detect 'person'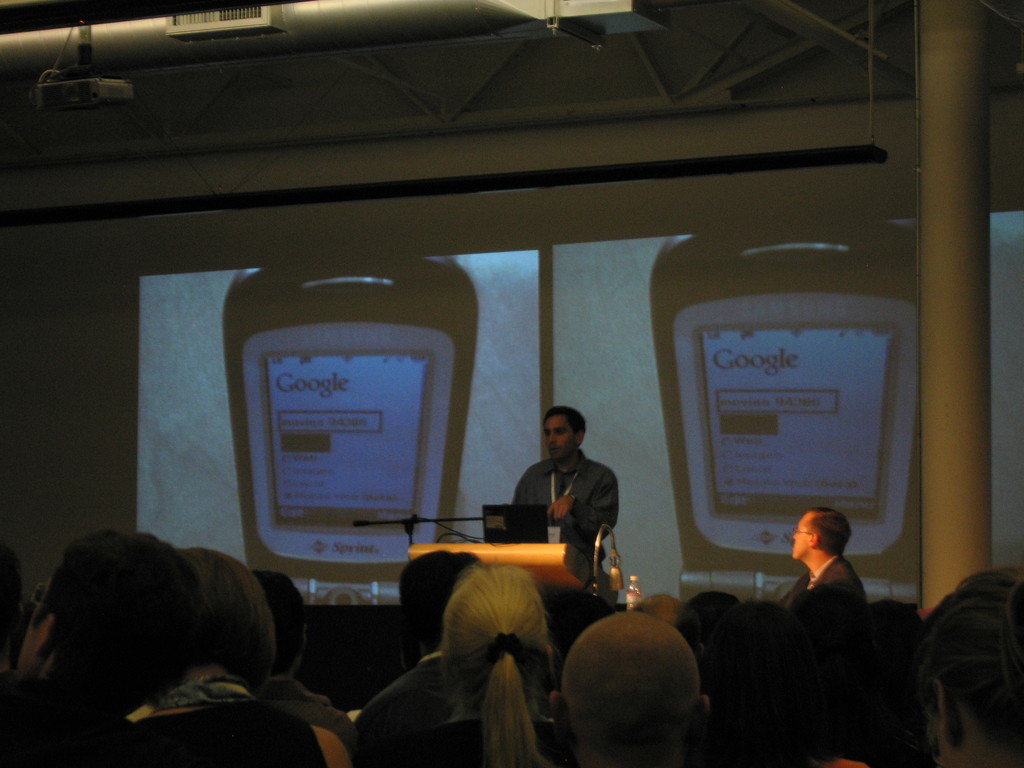
l=499, t=417, r=629, b=593
